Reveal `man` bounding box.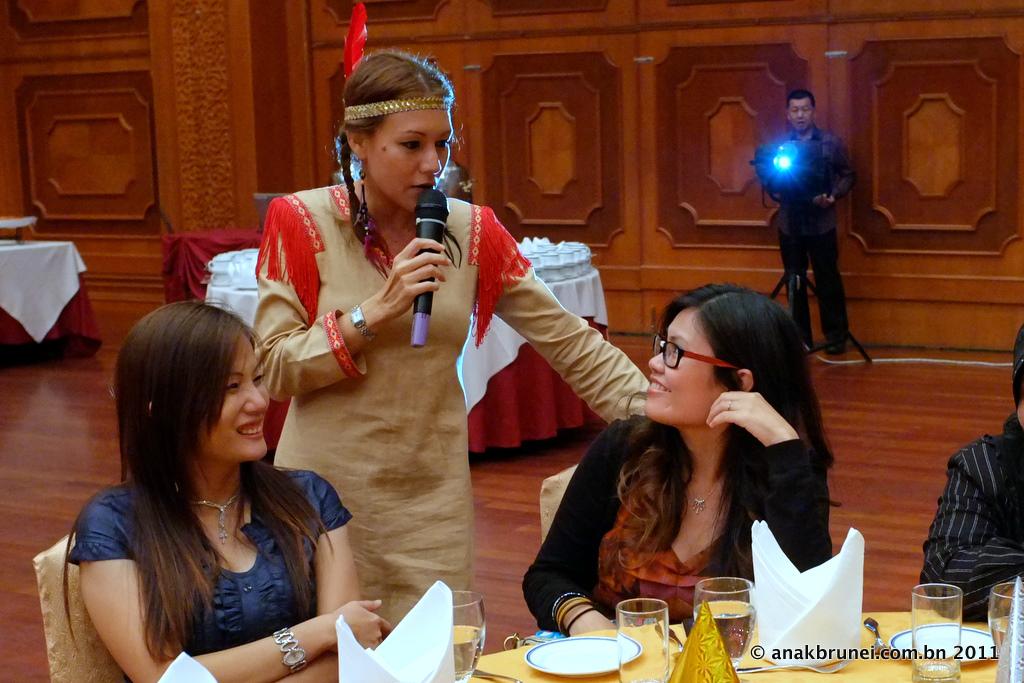
Revealed: <region>914, 340, 1023, 624</region>.
